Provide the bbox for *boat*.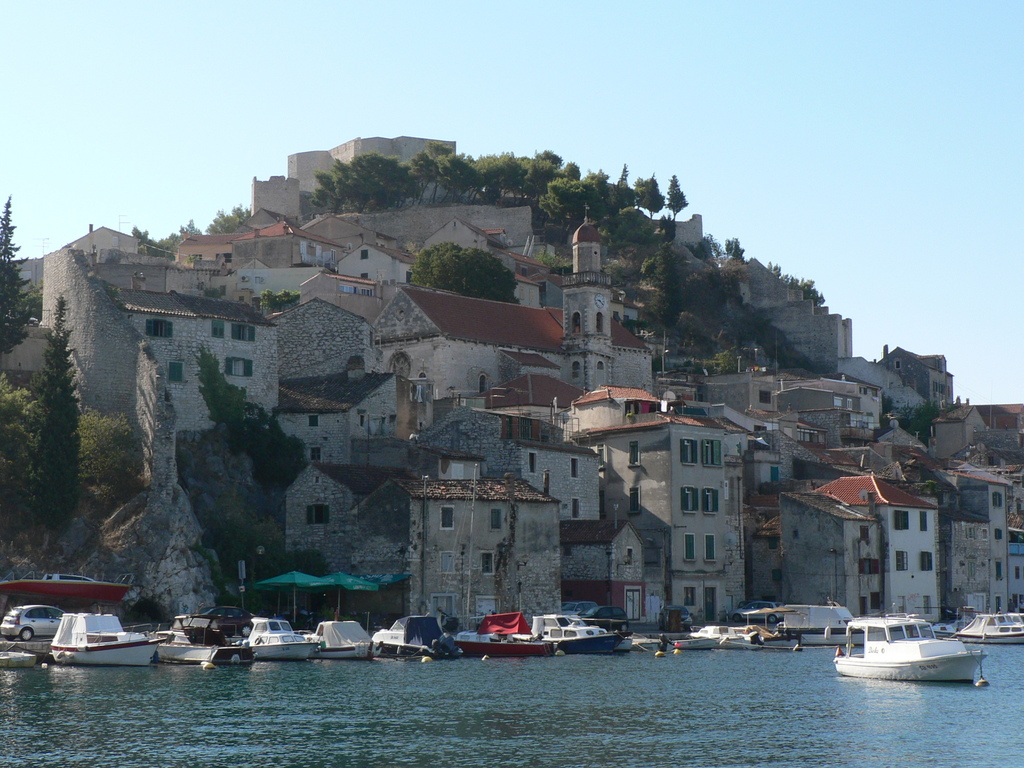
(x1=296, y1=618, x2=386, y2=658).
